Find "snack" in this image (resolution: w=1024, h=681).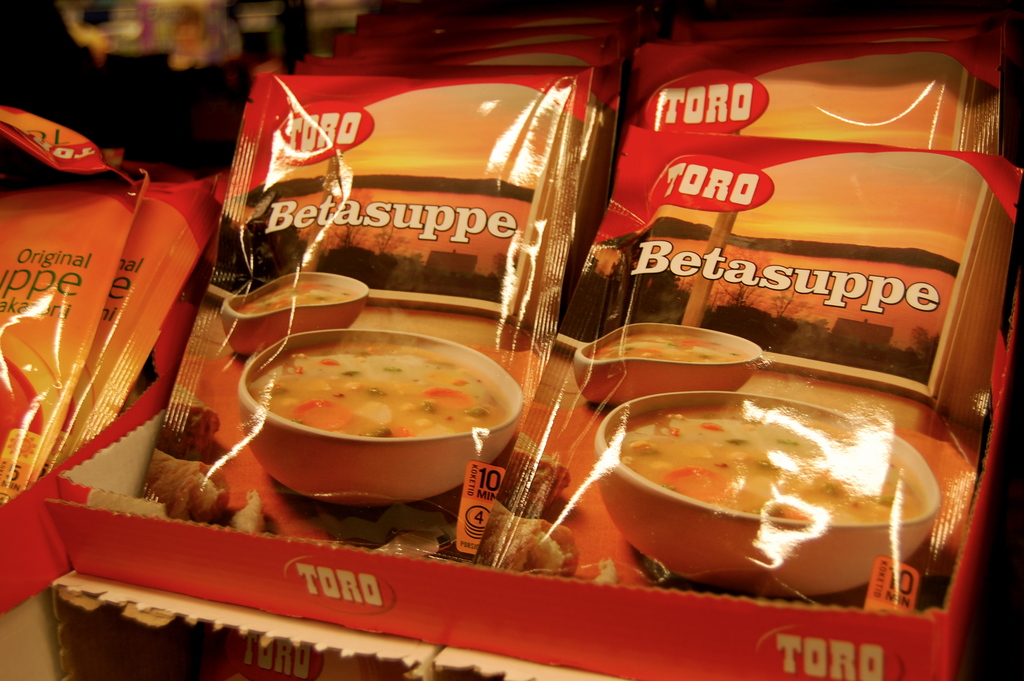
crop(223, 267, 370, 353).
